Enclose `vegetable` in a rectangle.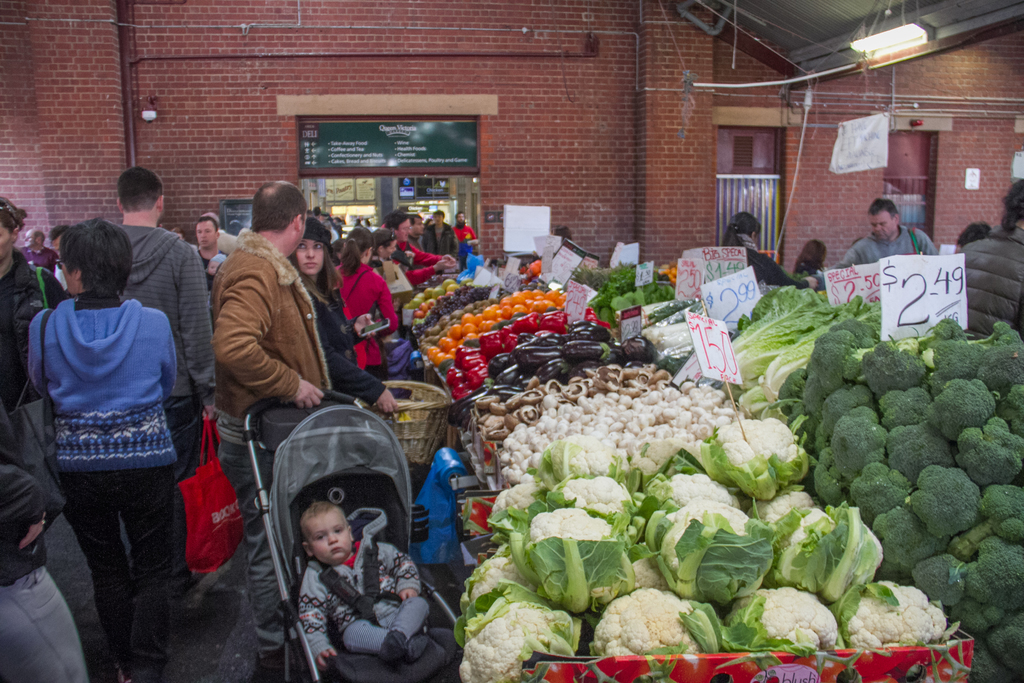
(620,335,661,359).
